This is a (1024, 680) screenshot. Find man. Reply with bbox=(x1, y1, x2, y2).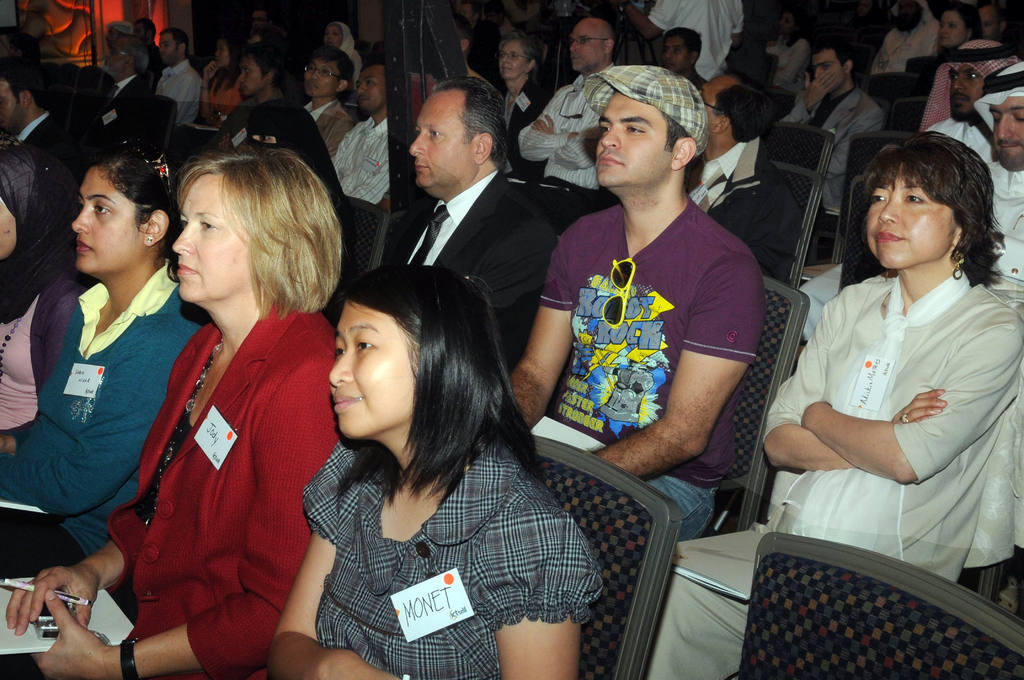
bbox=(294, 54, 350, 147).
